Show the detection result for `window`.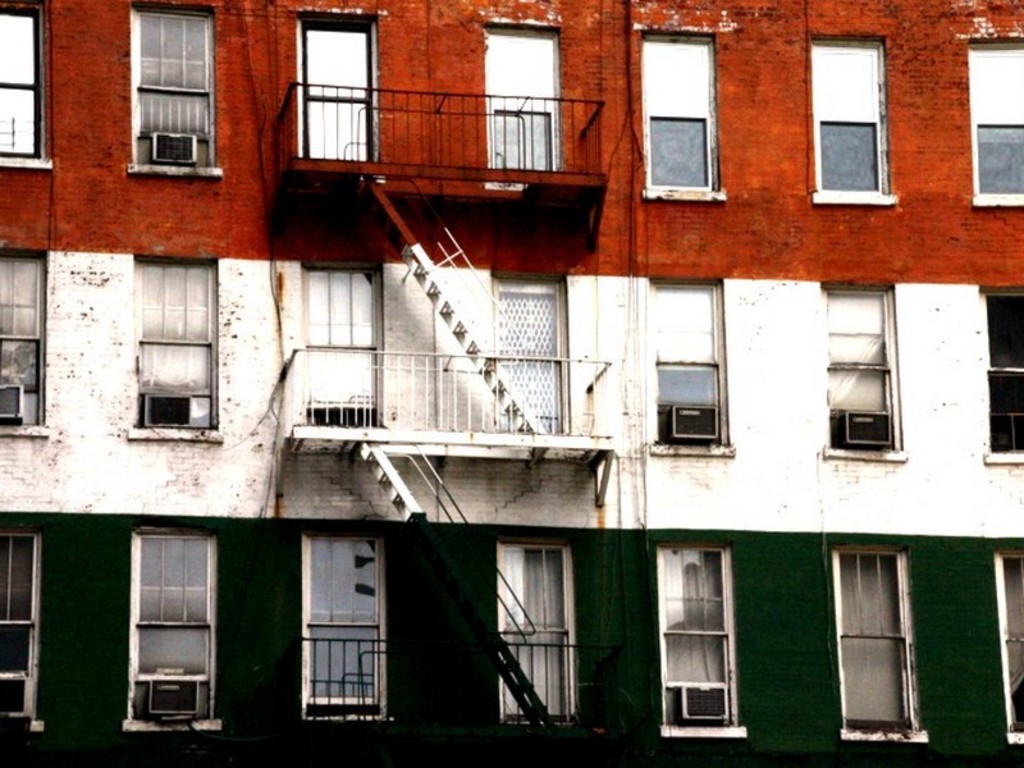
477:15:559:177.
